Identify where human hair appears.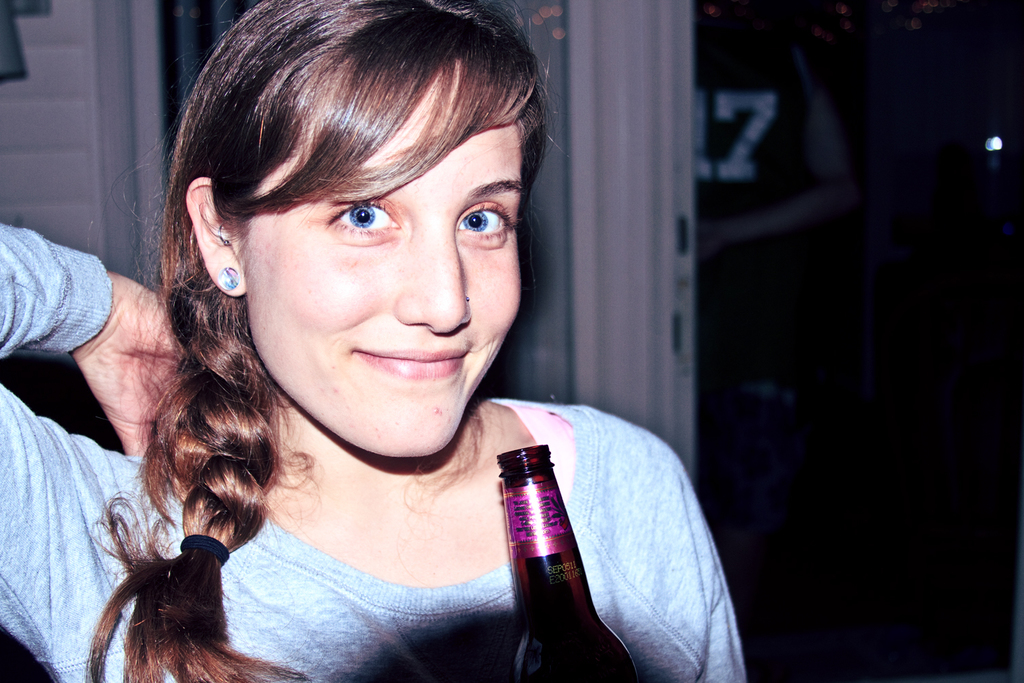
Appears at 94,0,555,682.
